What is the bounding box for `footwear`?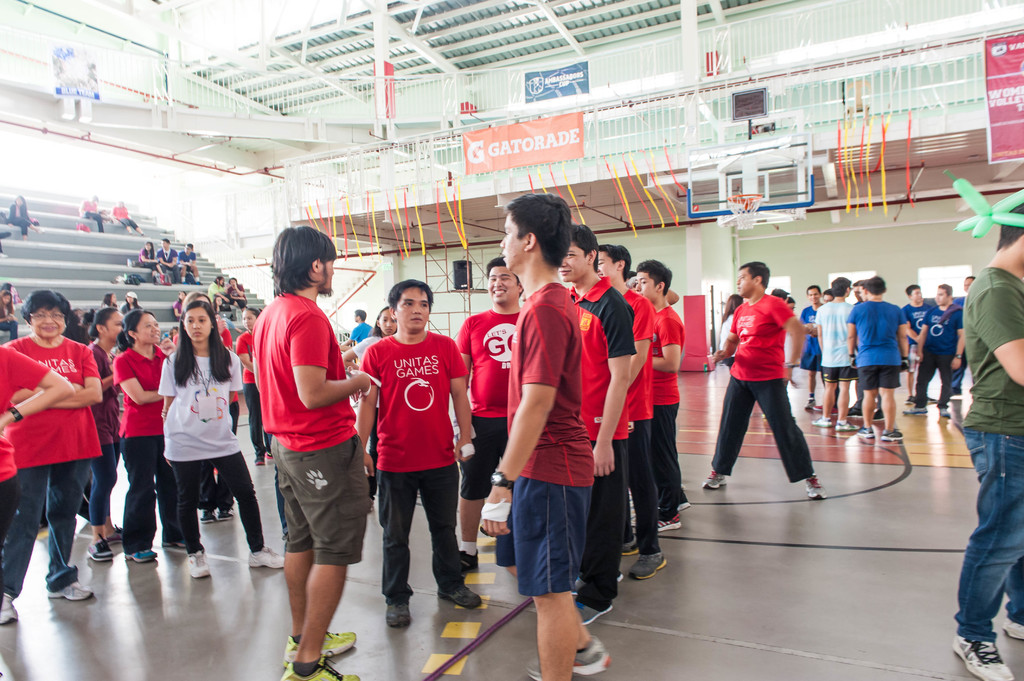
crop(186, 545, 213, 588).
